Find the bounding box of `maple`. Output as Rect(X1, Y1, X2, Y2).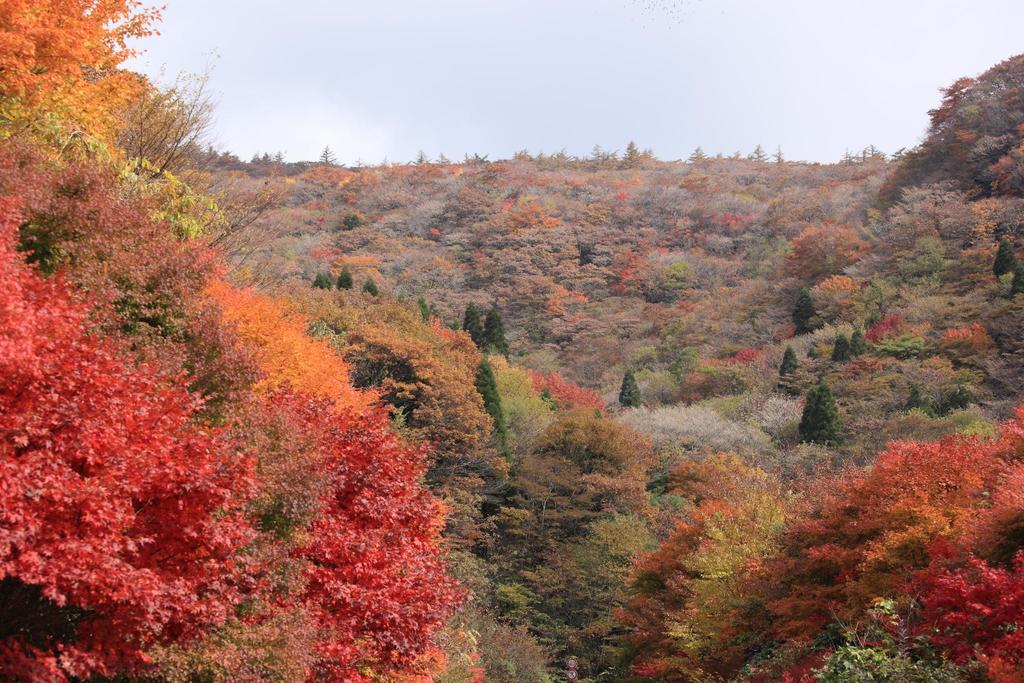
Rect(91, 131, 222, 267).
